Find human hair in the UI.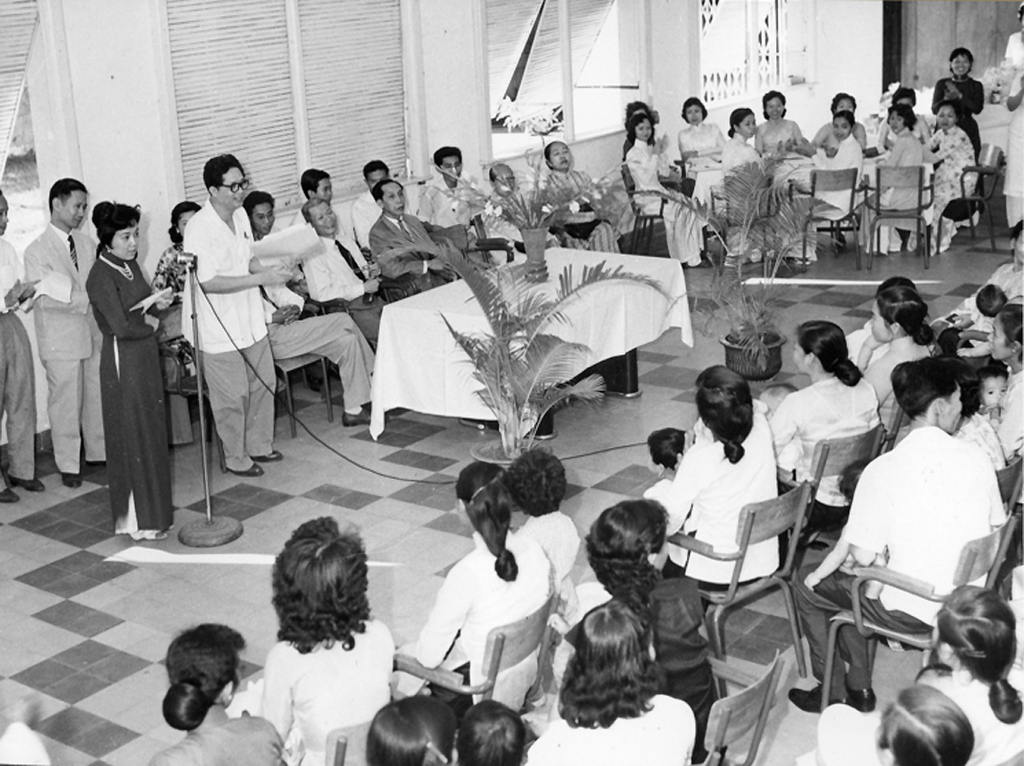
UI element at detection(974, 362, 1010, 394).
